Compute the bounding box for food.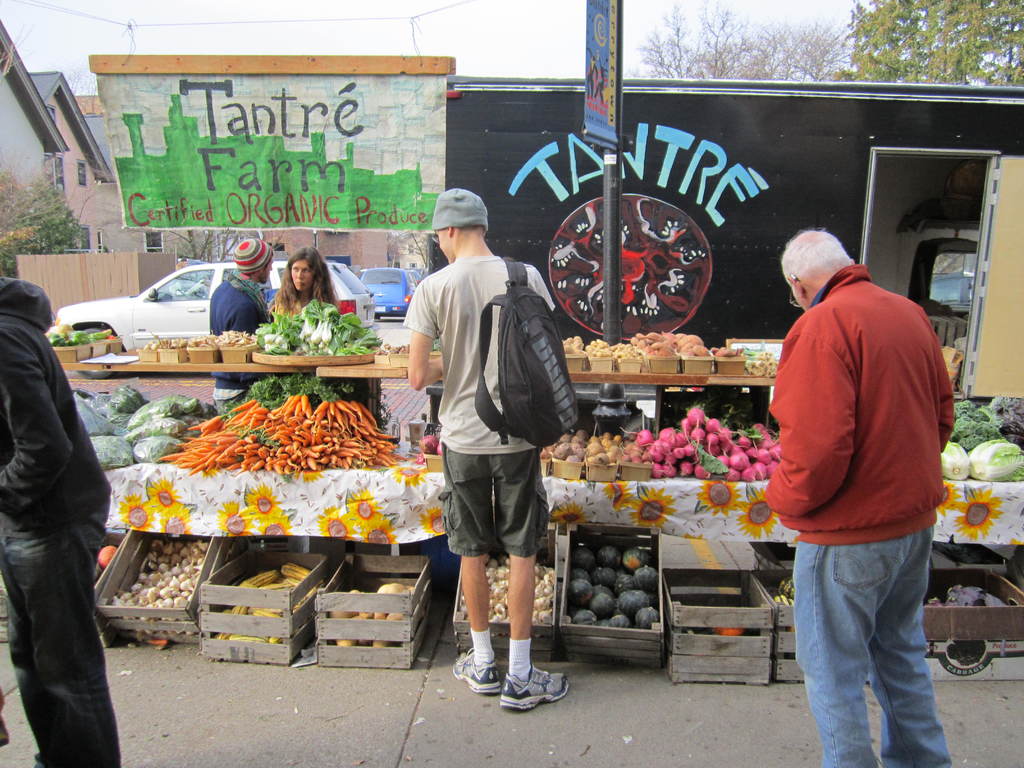
[419, 424, 445, 456].
